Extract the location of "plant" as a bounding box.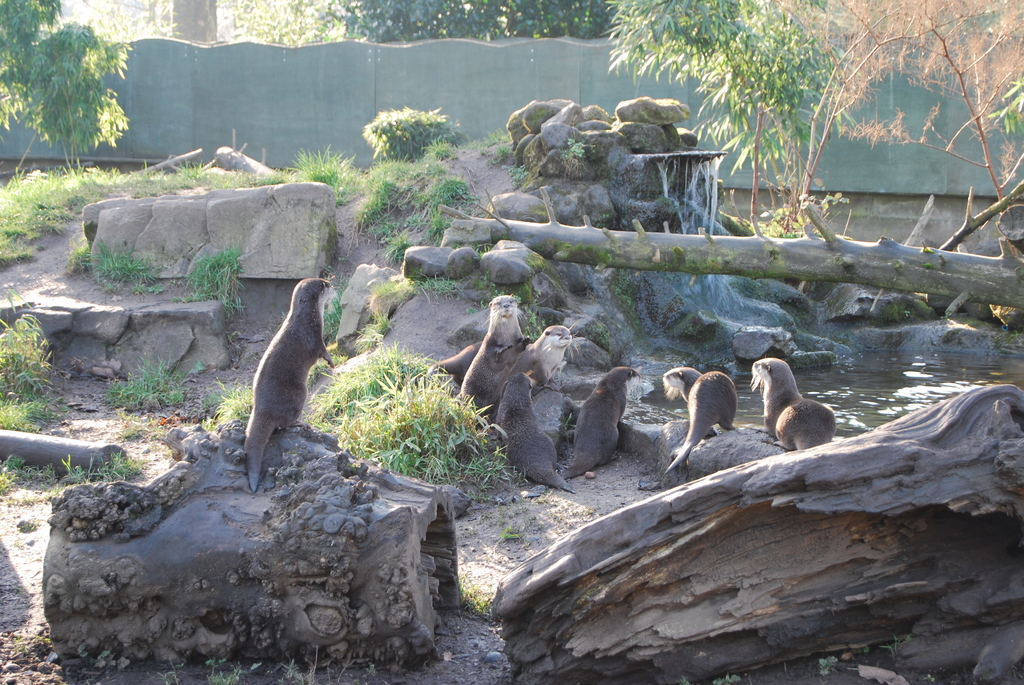
Rect(0, 448, 141, 496).
